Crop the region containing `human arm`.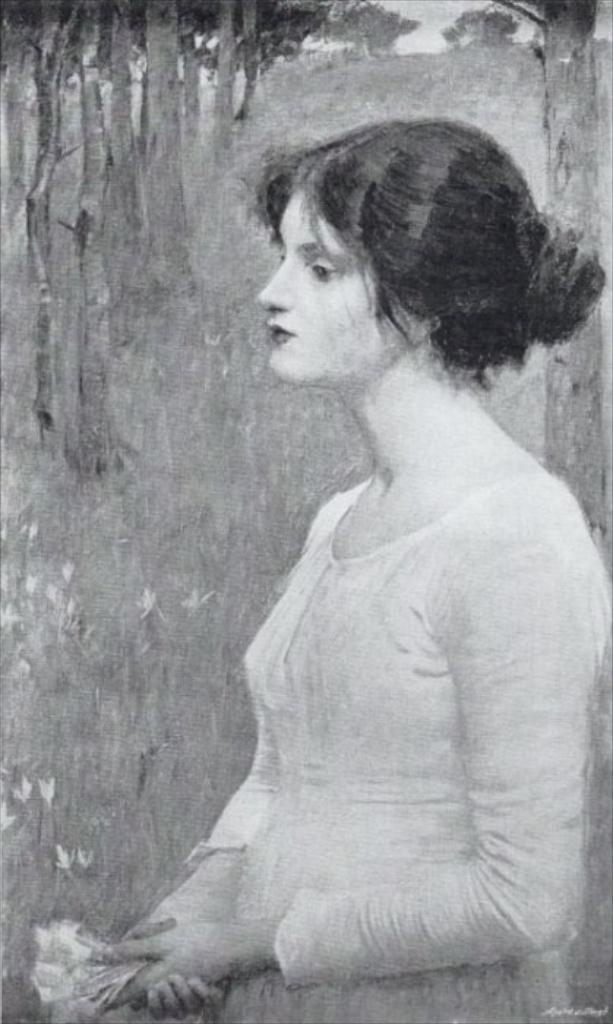
Crop region: <bbox>63, 551, 603, 1008</bbox>.
